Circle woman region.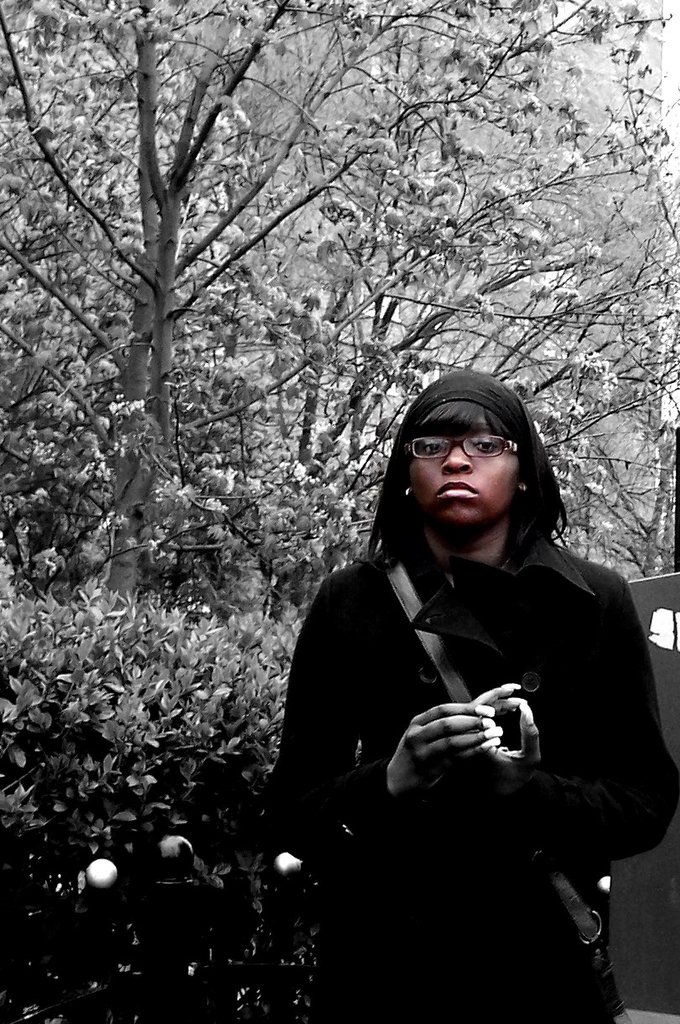
Region: l=253, t=317, r=652, b=1012.
